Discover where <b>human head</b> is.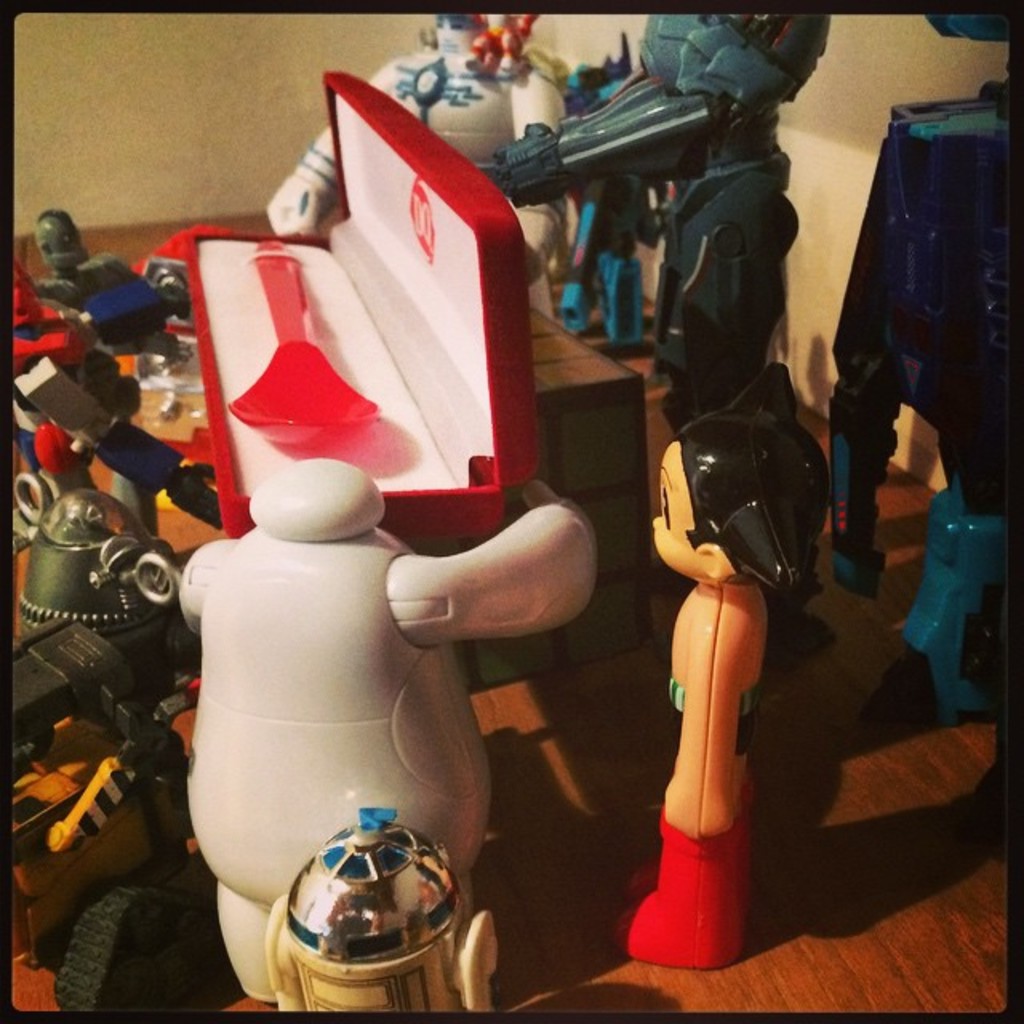
Discovered at BBox(643, 365, 843, 590).
